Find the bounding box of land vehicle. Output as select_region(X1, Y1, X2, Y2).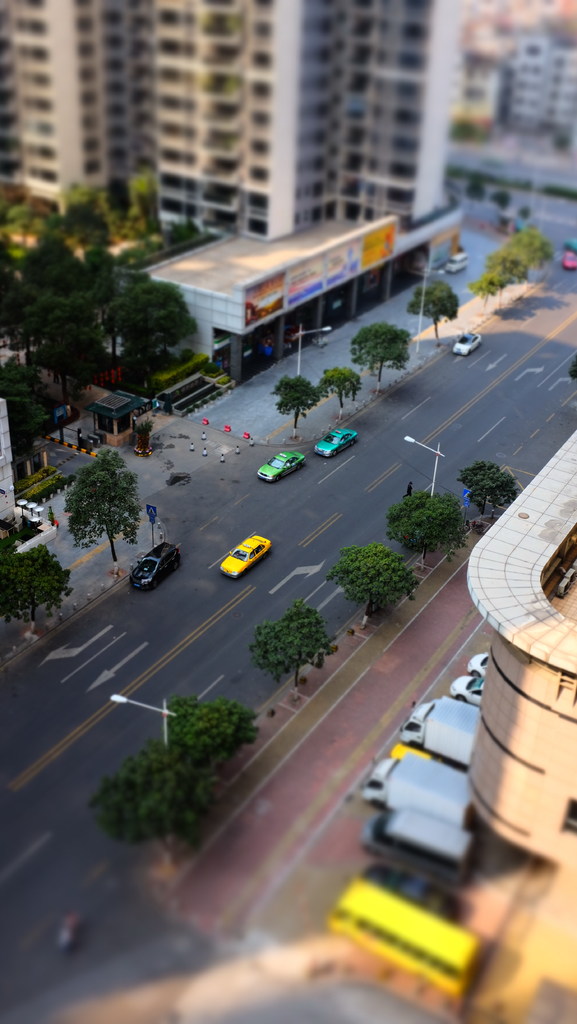
select_region(313, 428, 359, 459).
